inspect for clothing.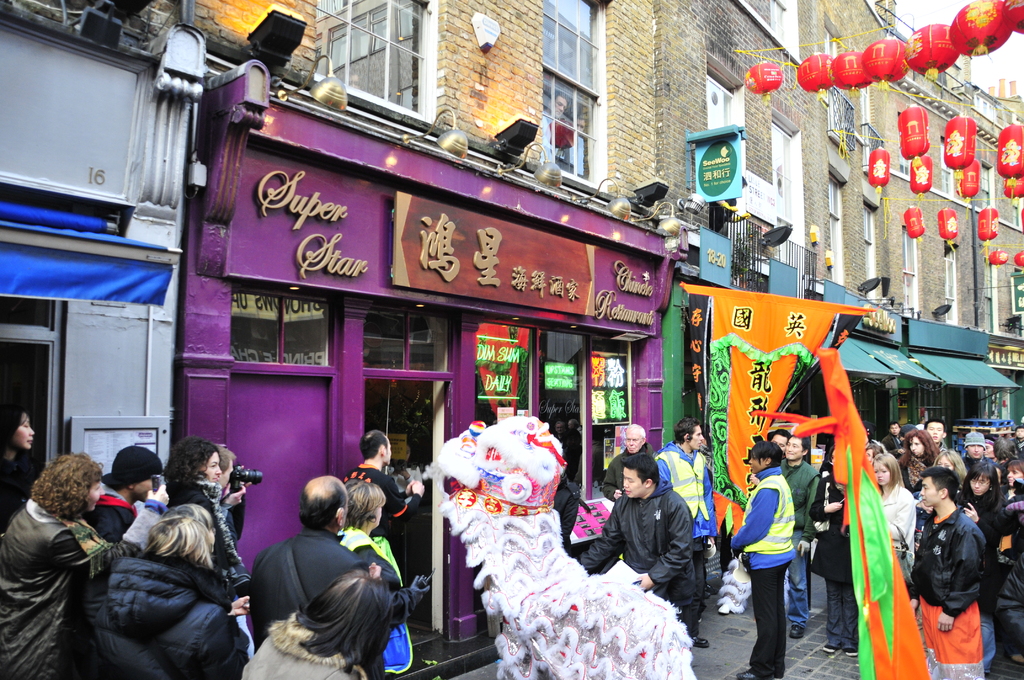
Inspection: {"x1": 960, "y1": 494, "x2": 1012, "y2": 623}.
